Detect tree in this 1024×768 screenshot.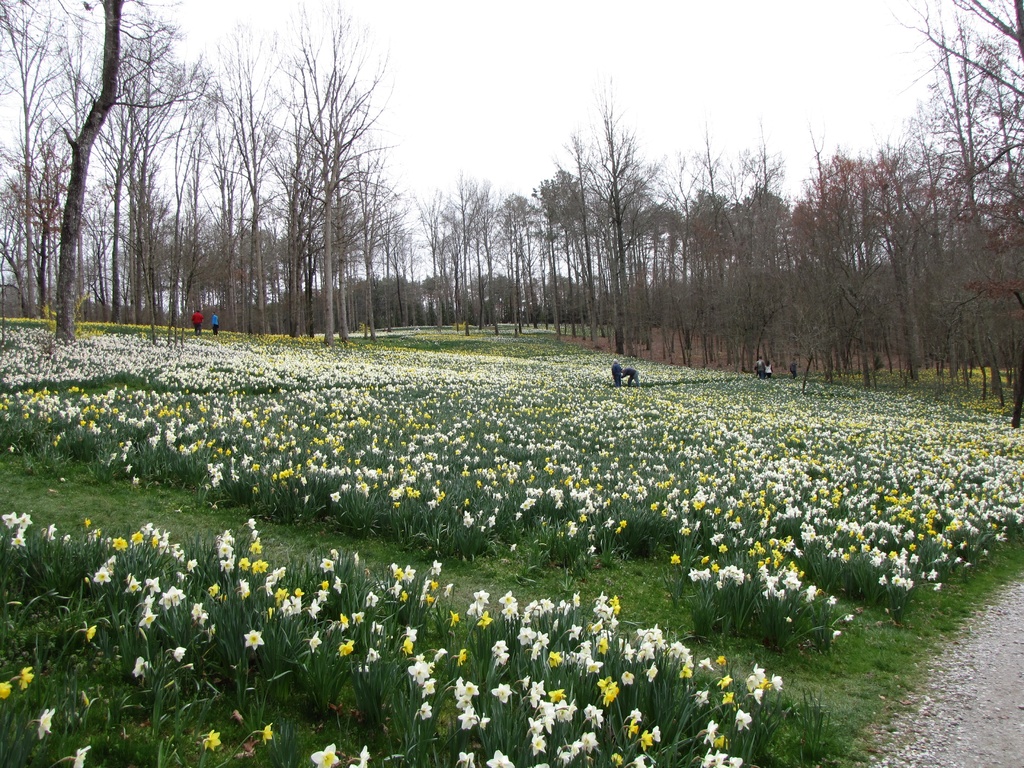
Detection: x1=445 y1=166 x2=493 y2=333.
